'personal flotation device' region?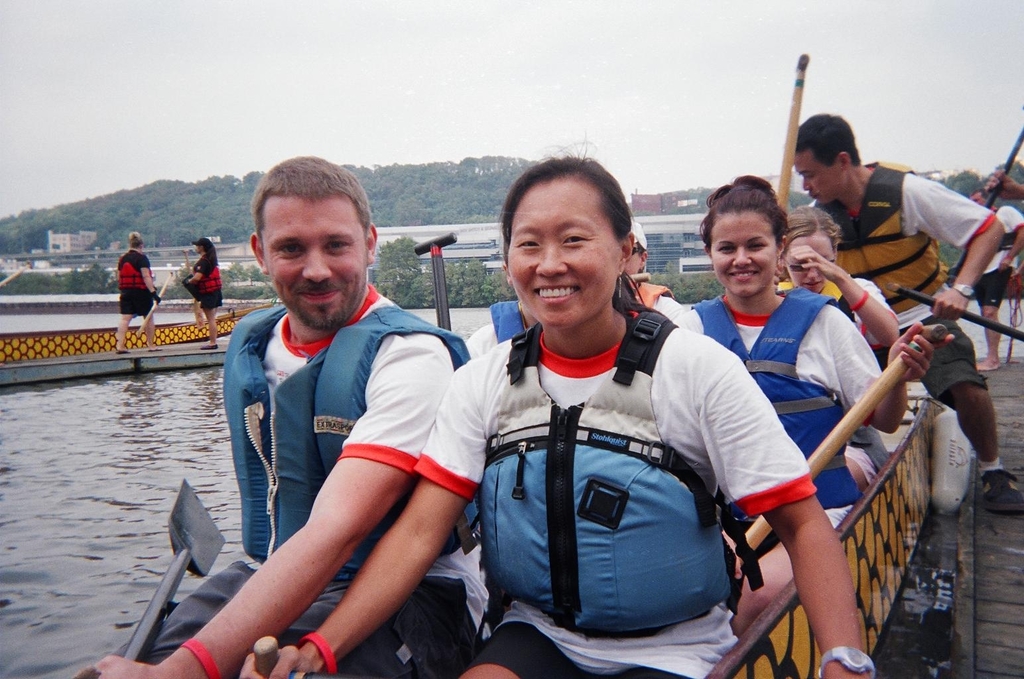
<box>227,298,470,565</box>
